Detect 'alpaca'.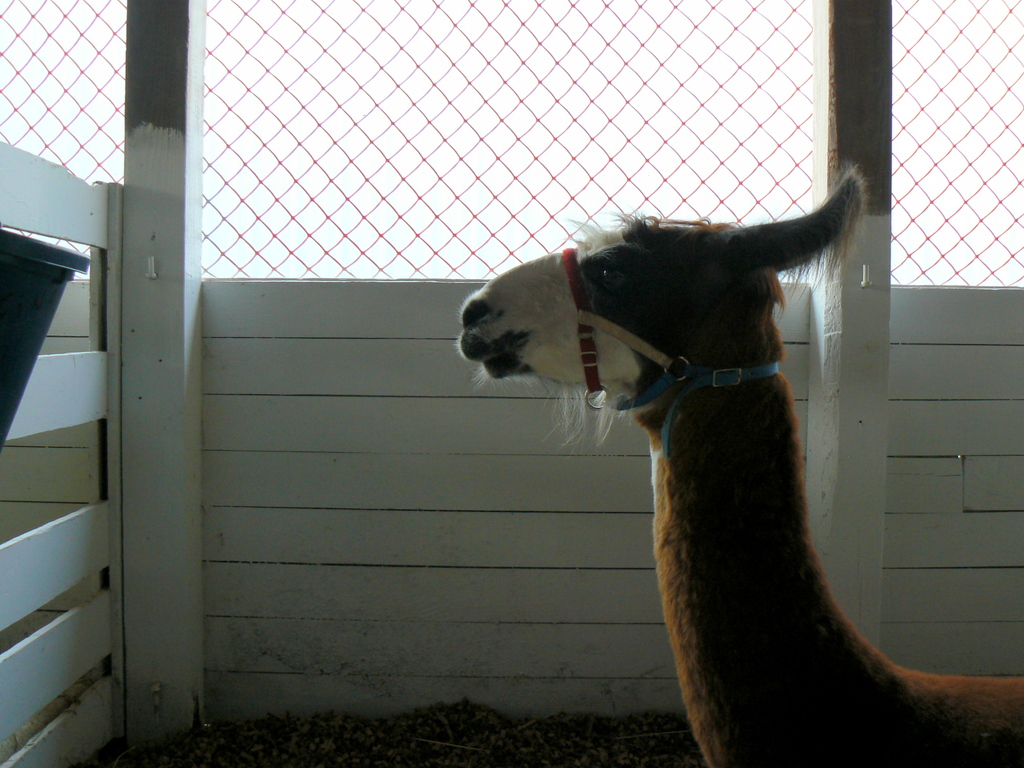
Detected at pyautogui.locateOnScreen(455, 160, 1023, 767).
